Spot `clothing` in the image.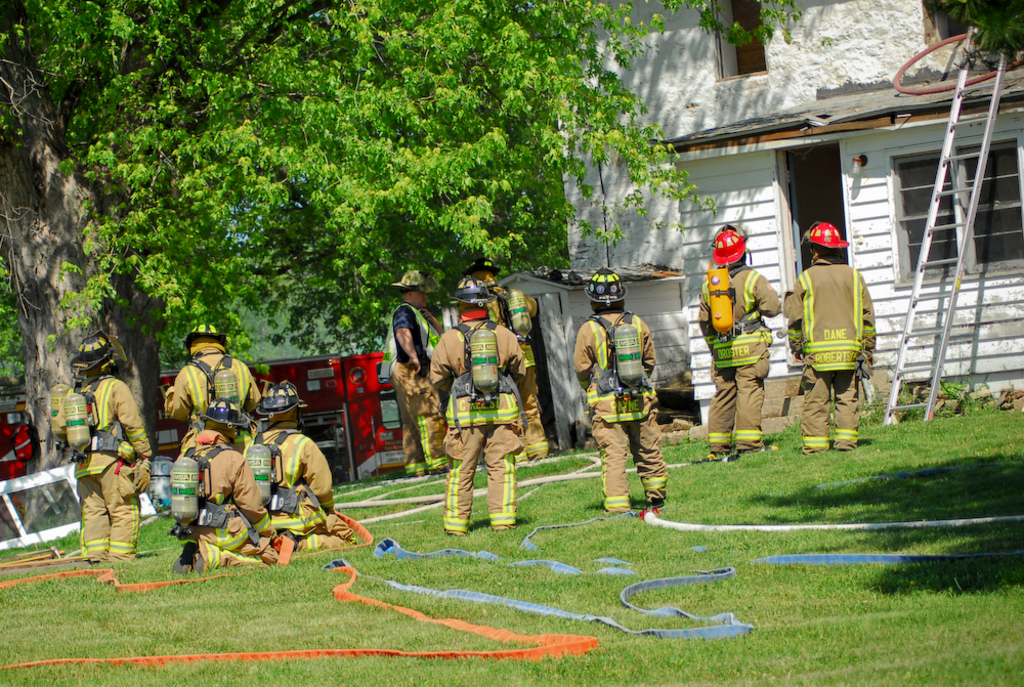
`clothing` found at Rect(435, 310, 523, 538).
